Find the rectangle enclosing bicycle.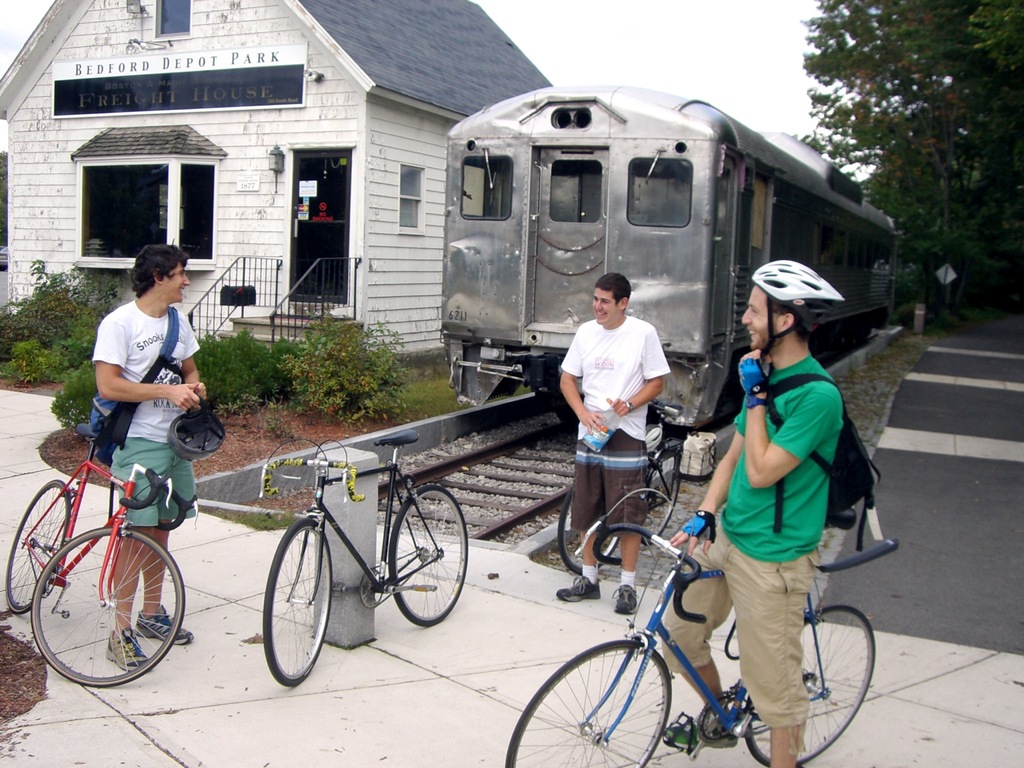
detection(556, 399, 685, 580).
